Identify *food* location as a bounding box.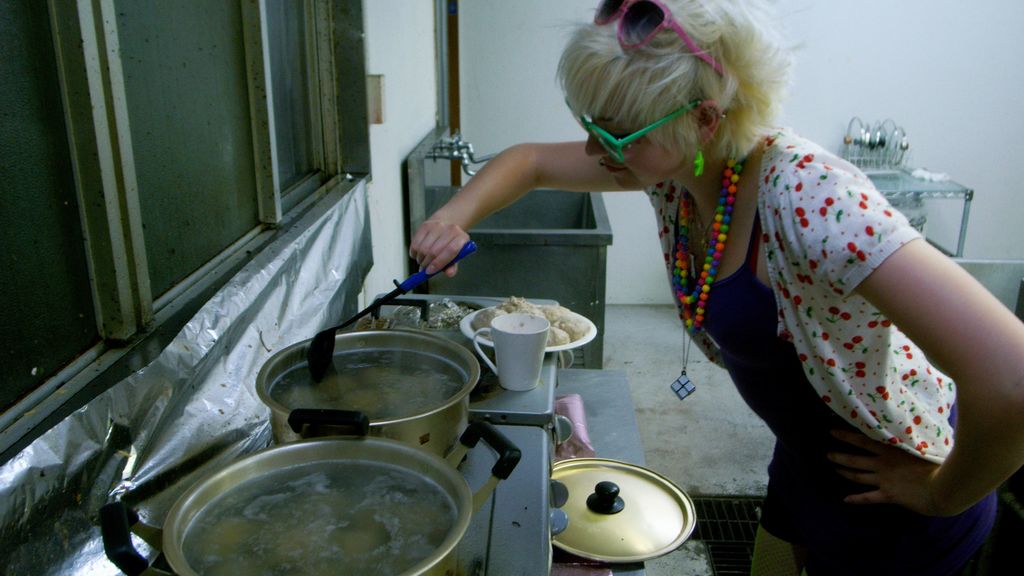
bbox(400, 296, 475, 331).
